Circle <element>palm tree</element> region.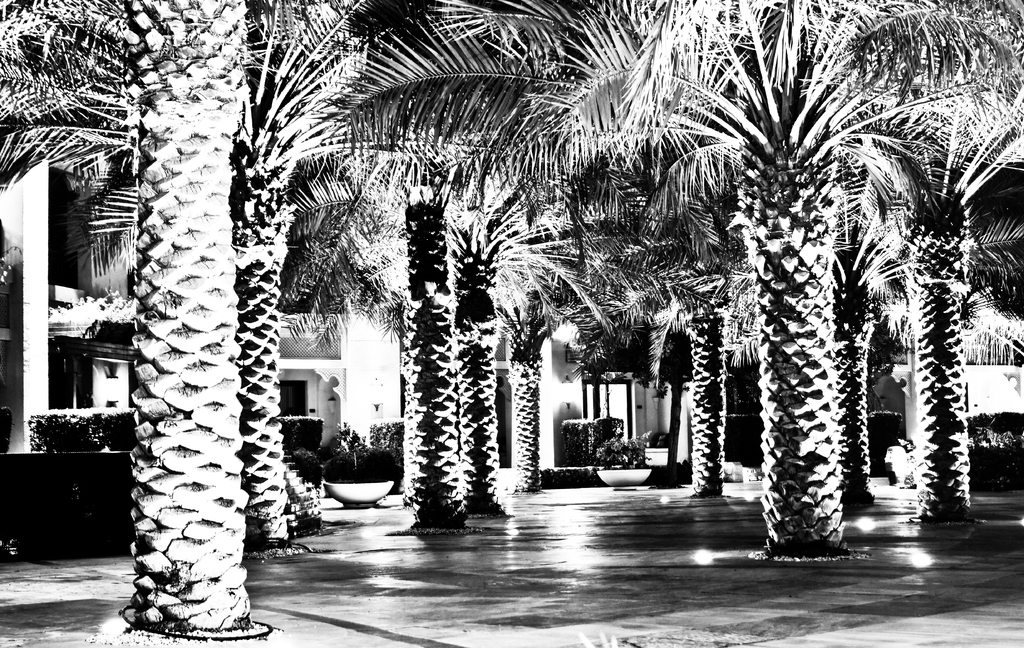
Region: select_region(11, 0, 189, 571).
